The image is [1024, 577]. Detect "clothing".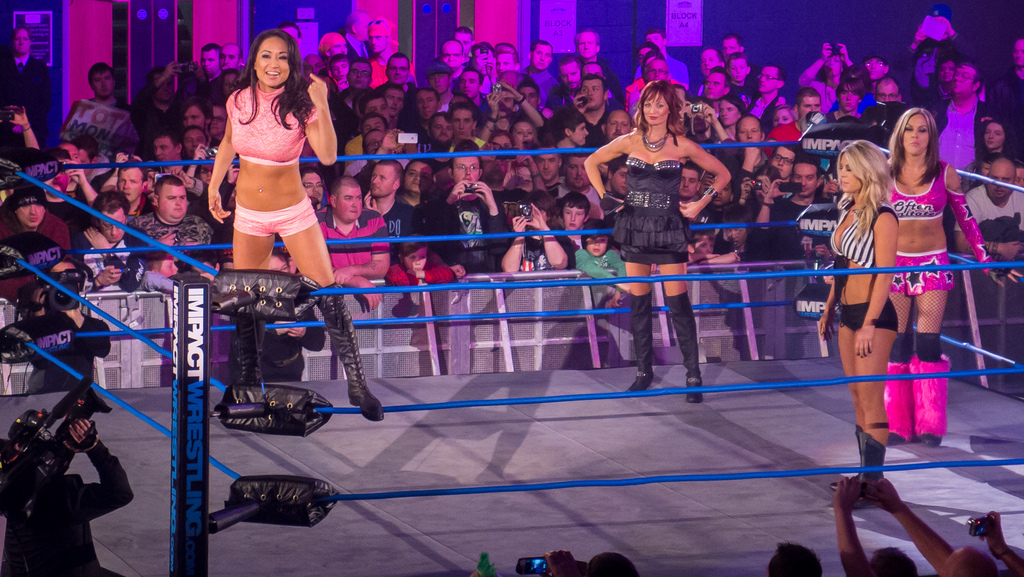
Detection: box(575, 251, 623, 288).
